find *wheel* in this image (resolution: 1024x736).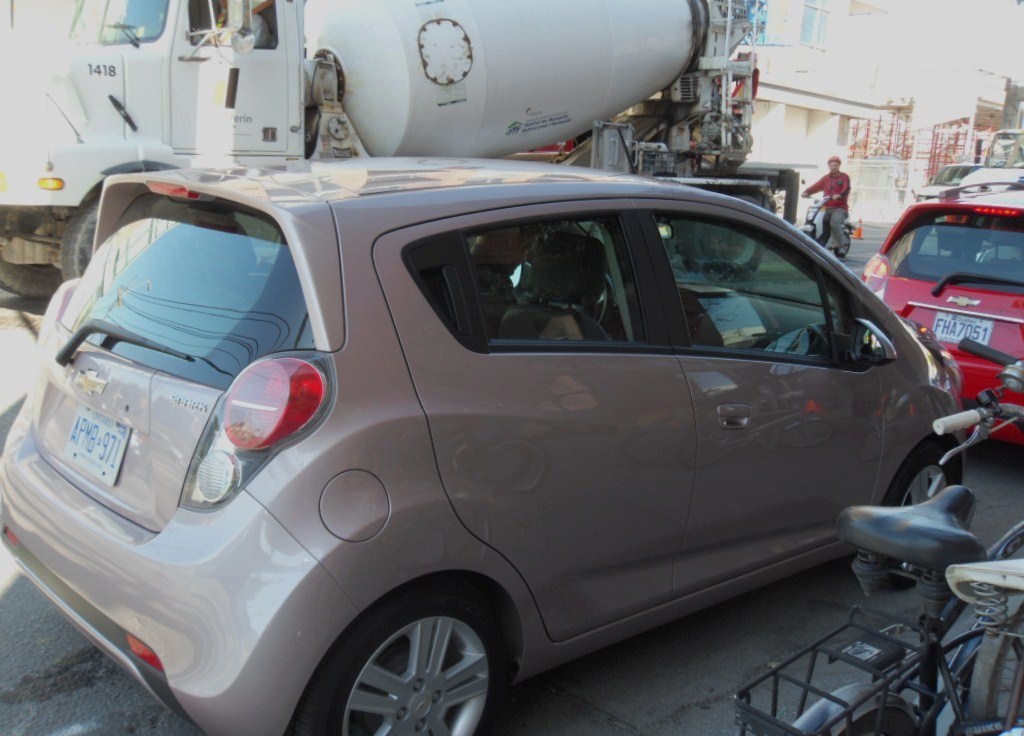
54/188/233/280.
